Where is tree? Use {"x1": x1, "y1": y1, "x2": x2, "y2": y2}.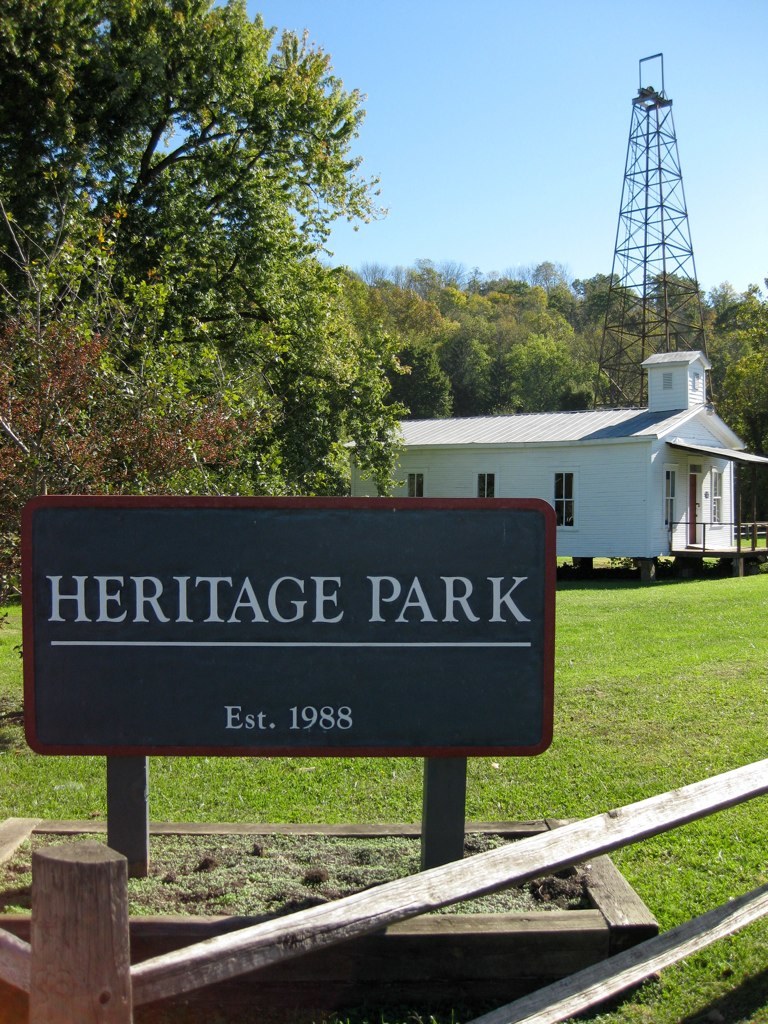
{"x1": 560, "y1": 273, "x2": 665, "y2": 395}.
